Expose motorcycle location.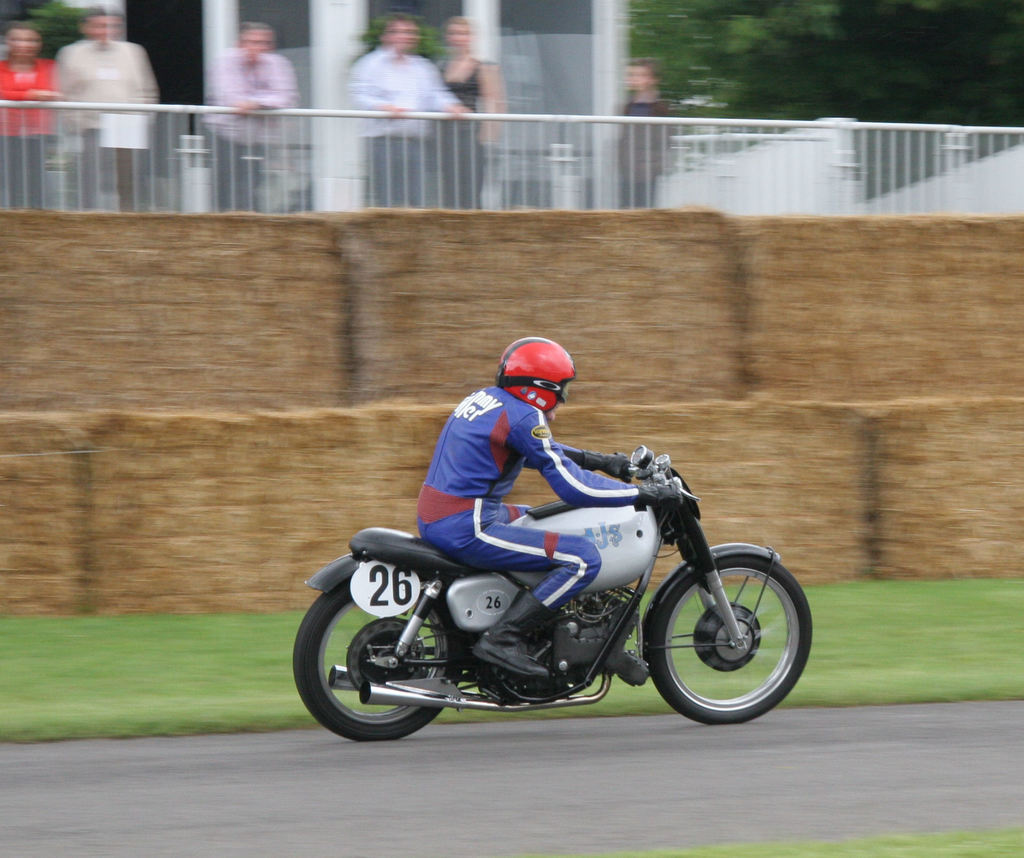
Exposed at BBox(292, 447, 810, 741).
